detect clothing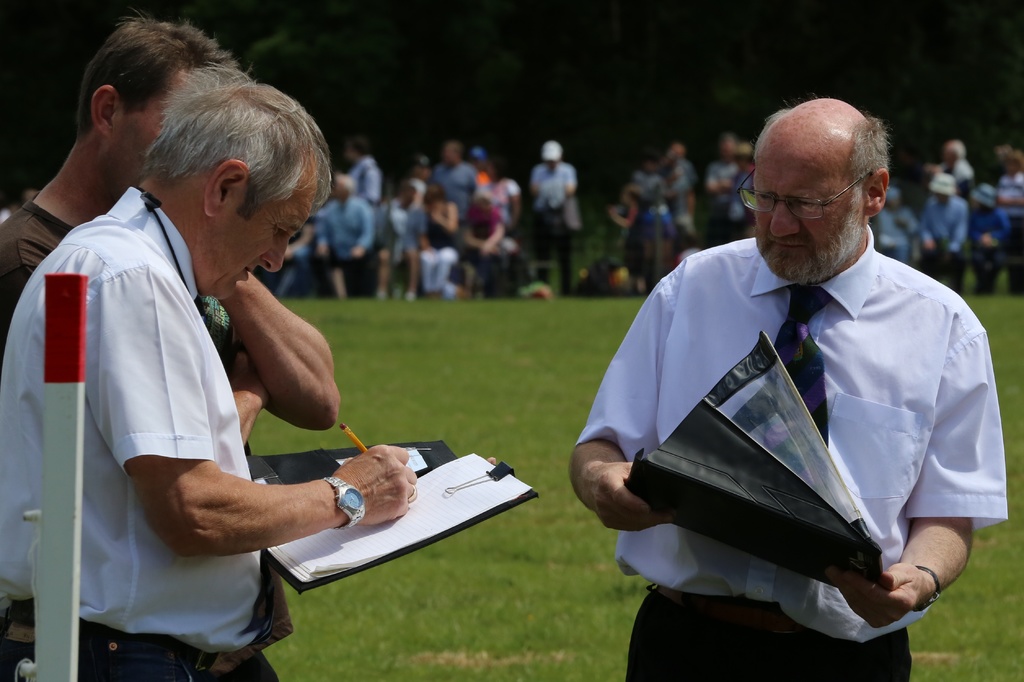
region(602, 202, 997, 655)
